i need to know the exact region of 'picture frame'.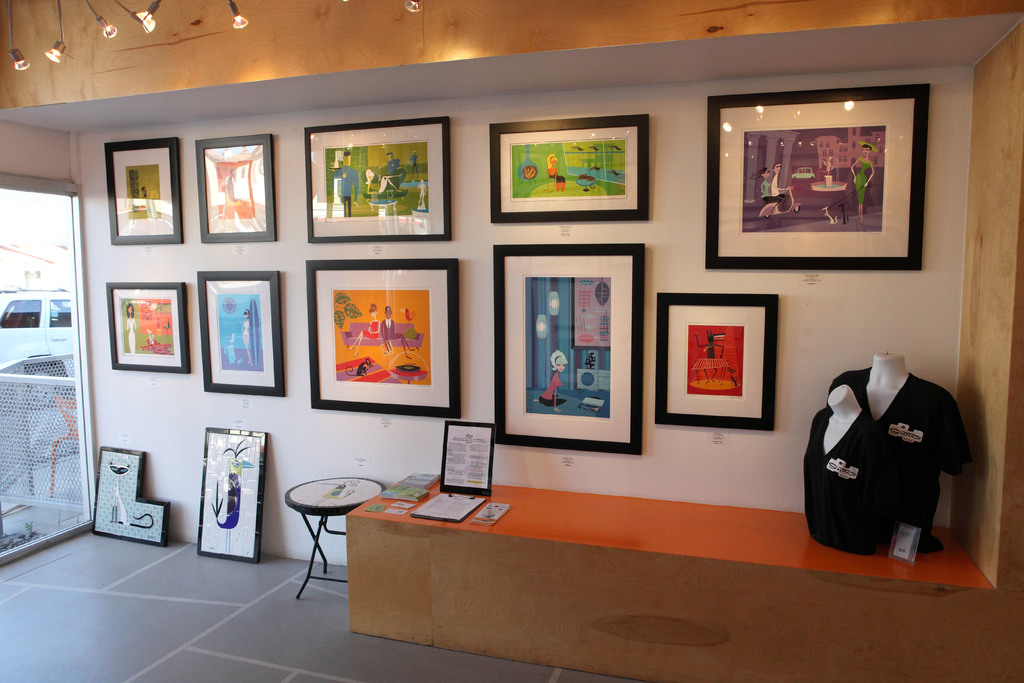
Region: bbox=[196, 428, 269, 563].
